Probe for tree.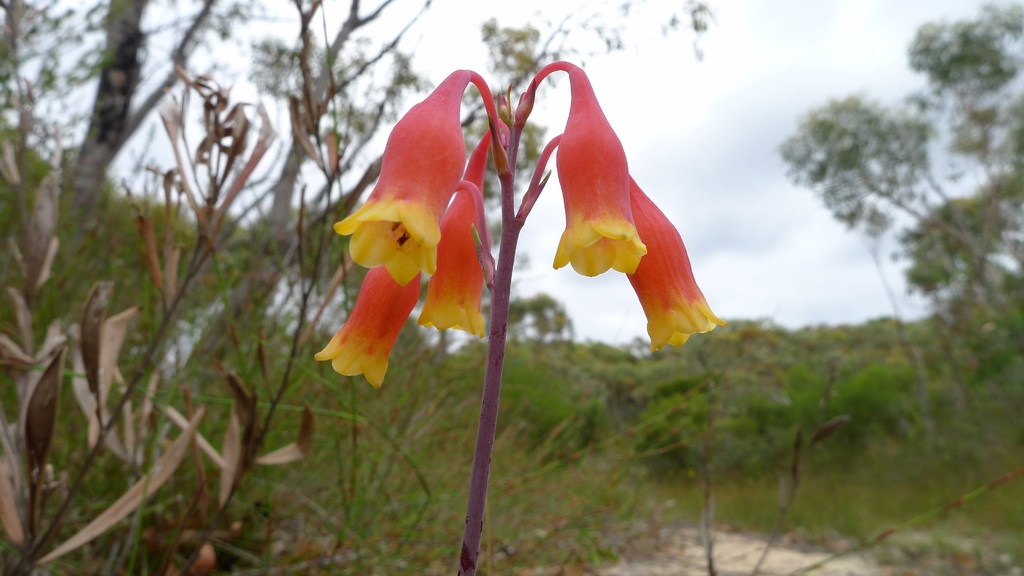
Probe result: (left=785, top=0, right=1023, bottom=384).
